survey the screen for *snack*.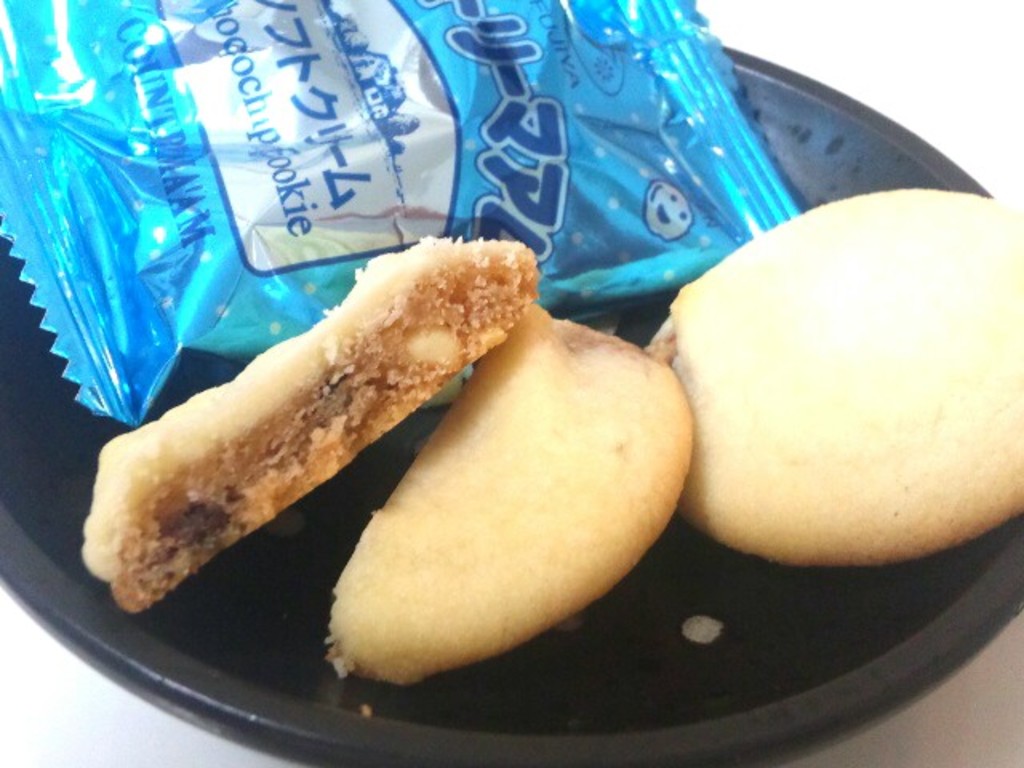
Survey found: BBox(662, 179, 1022, 566).
